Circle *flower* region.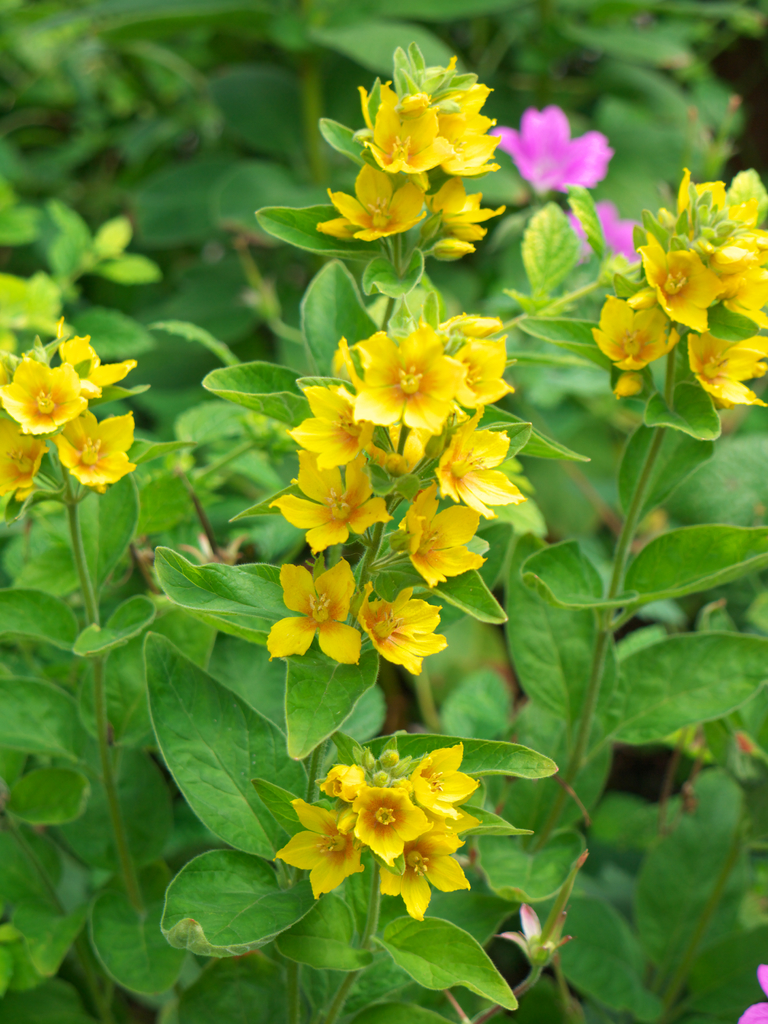
Region: rect(561, 187, 643, 264).
